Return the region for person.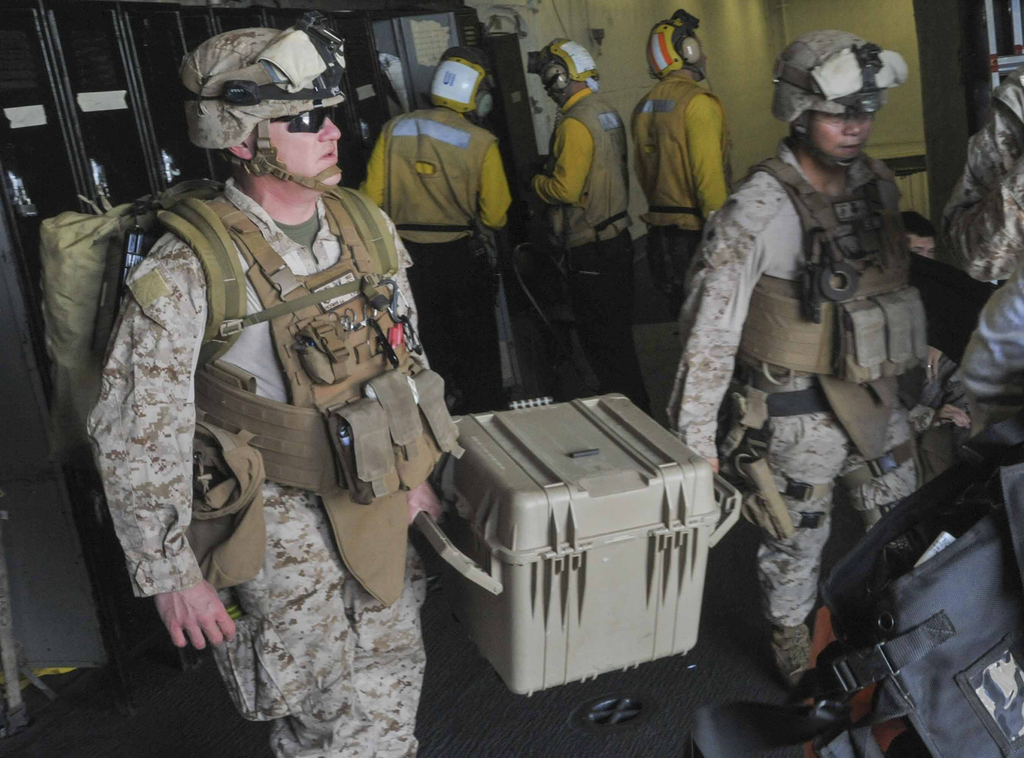
[left=531, top=40, right=673, bottom=430].
